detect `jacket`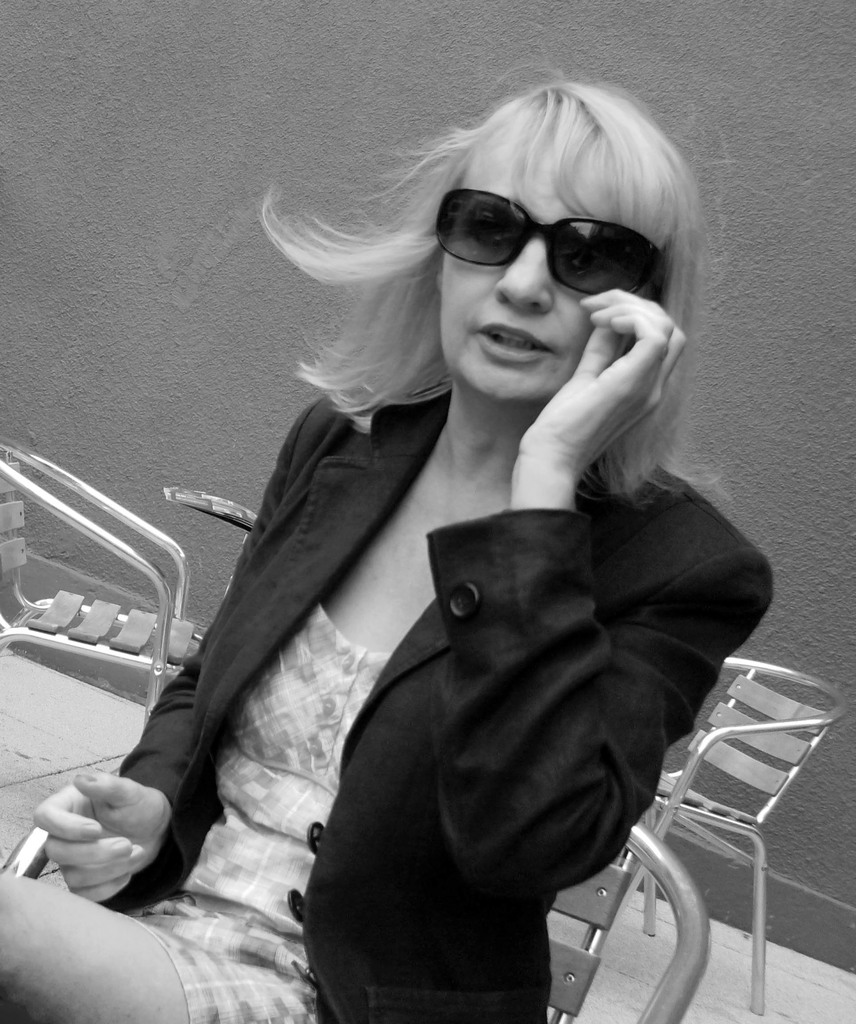
BBox(150, 374, 763, 943)
